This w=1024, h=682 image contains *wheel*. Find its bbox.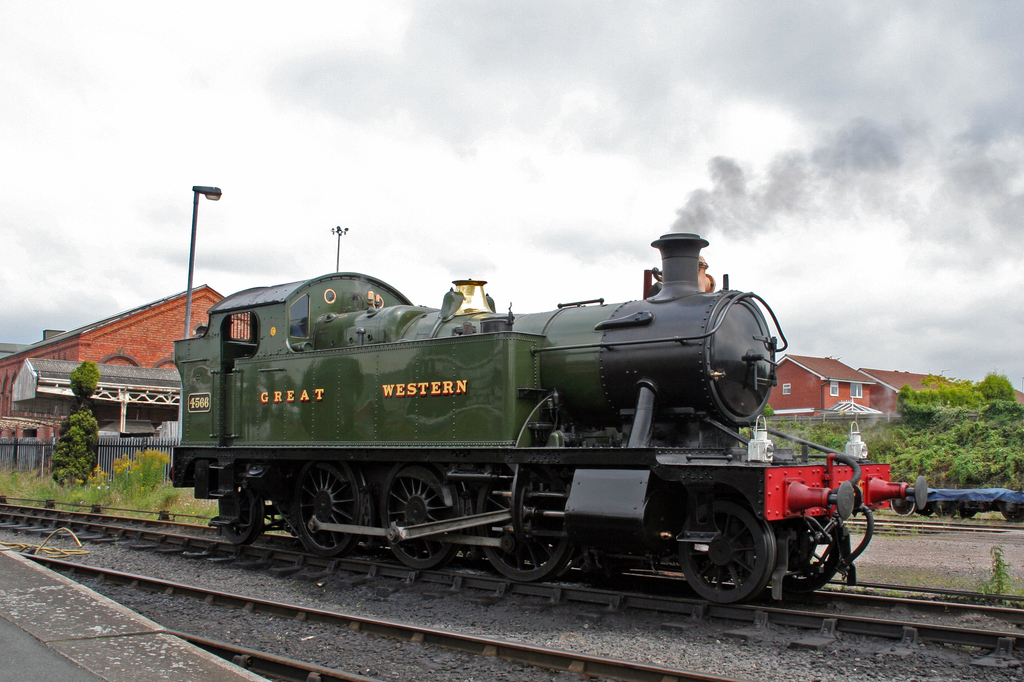
[left=1000, top=504, right=1023, bottom=522].
